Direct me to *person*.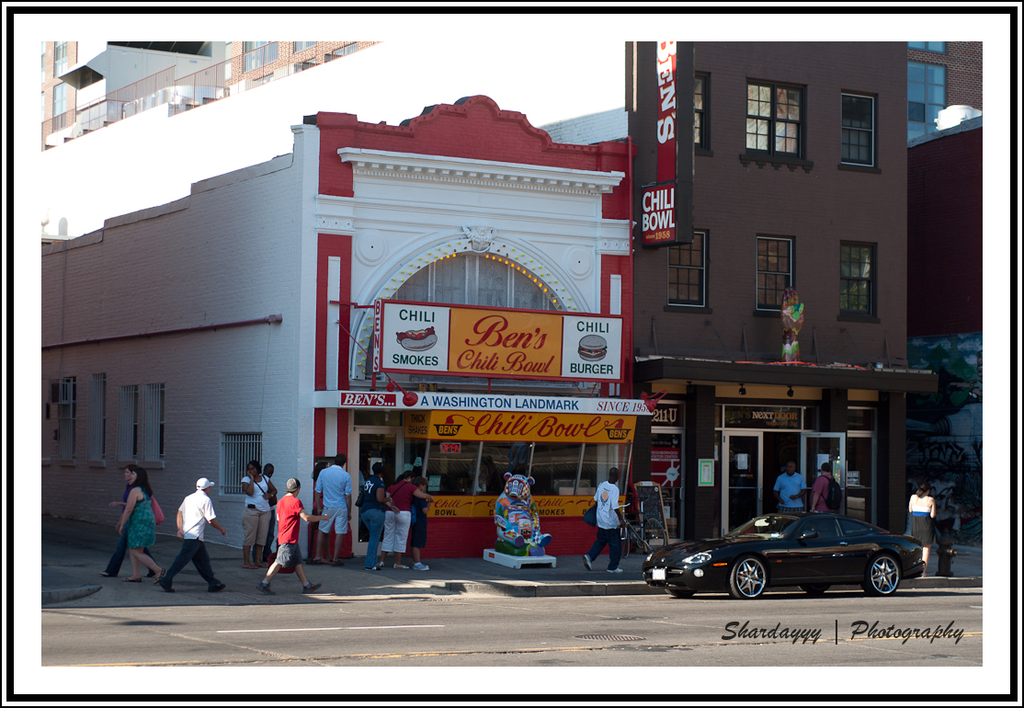
Direction: bbox=[777, 458, 816, 513].
